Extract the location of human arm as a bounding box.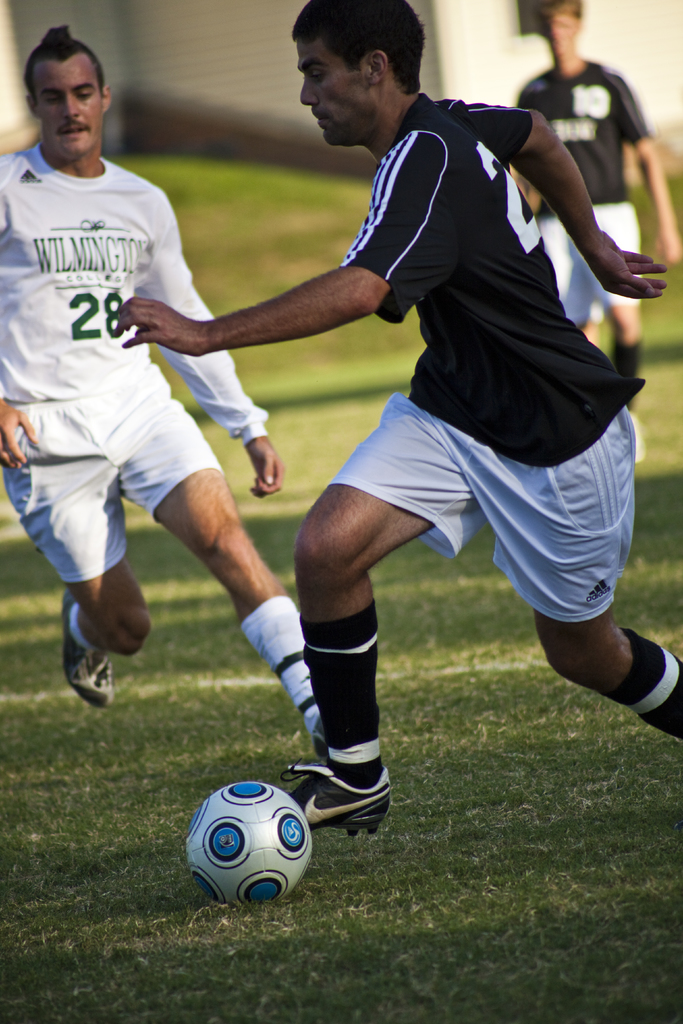
601,67,677,266.
